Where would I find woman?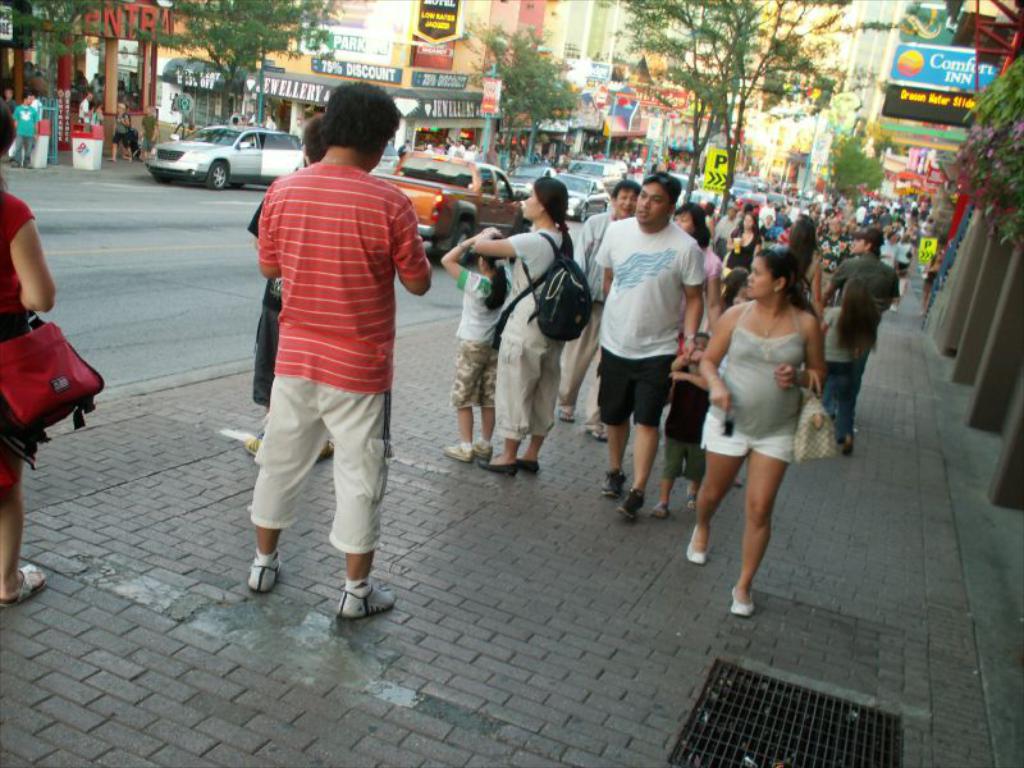
At crop(1, 111, 105, 605).
